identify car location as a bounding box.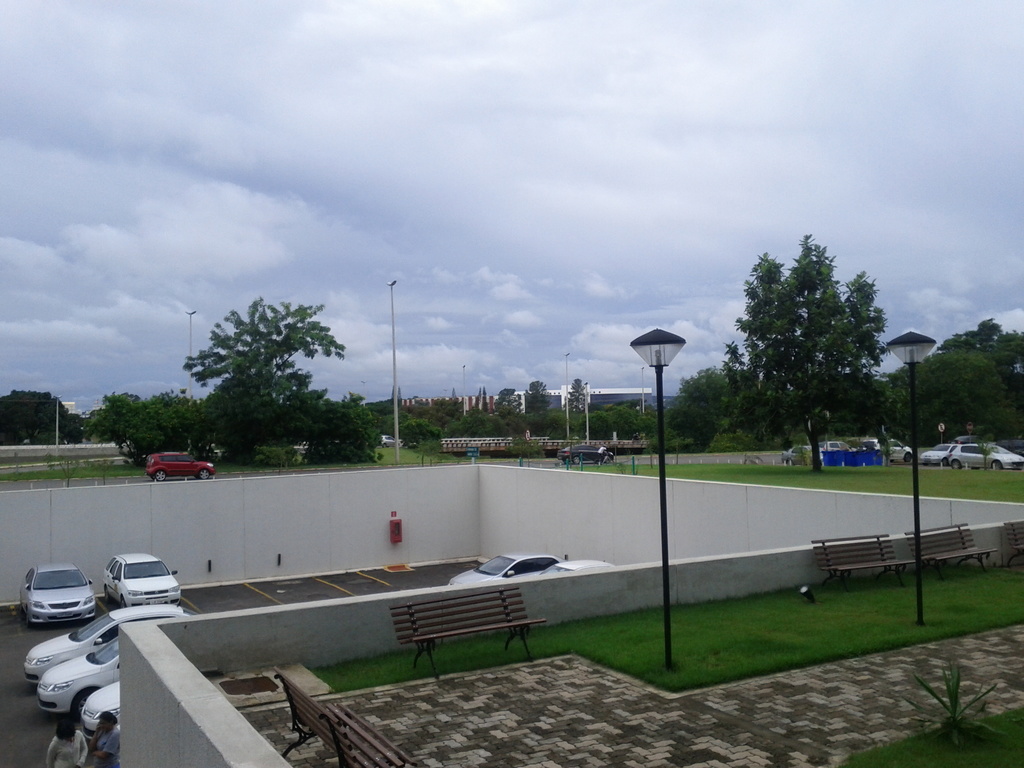
rect(134, 442, 220, 477).
